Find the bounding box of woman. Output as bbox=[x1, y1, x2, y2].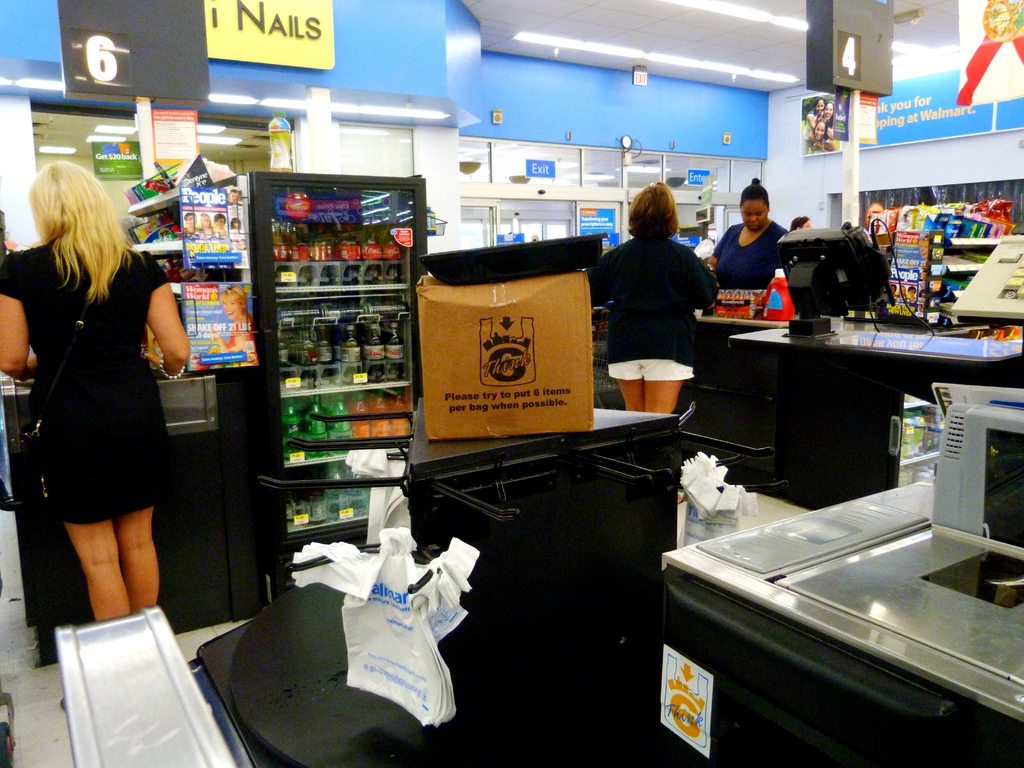
bbox=[207, 283, 258, 367].
